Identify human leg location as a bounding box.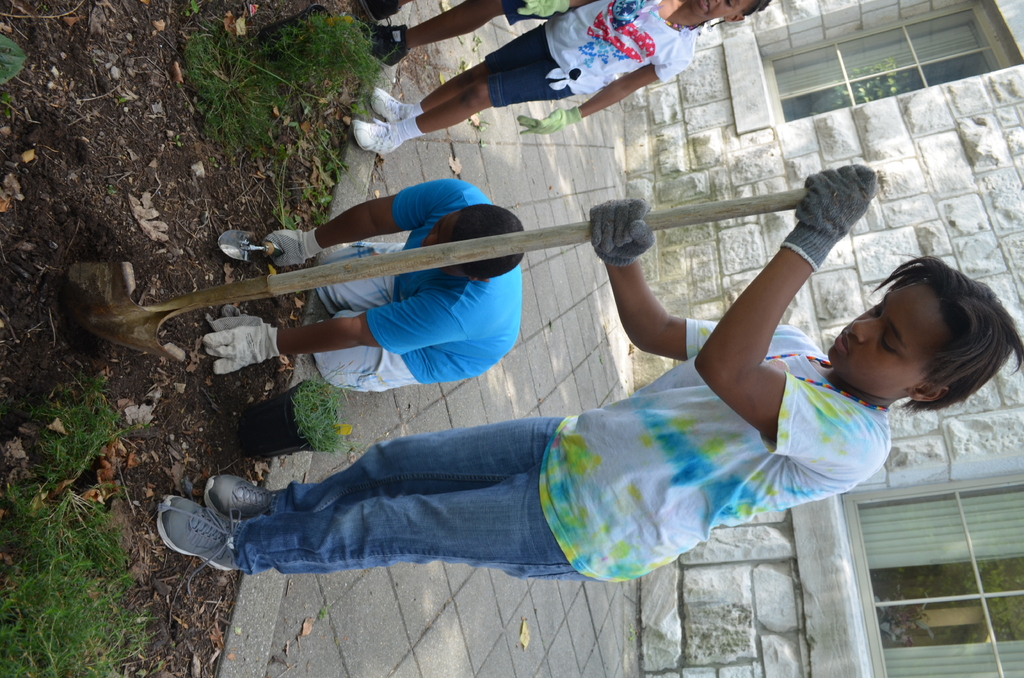
Rect(163, 456, 602, 585).
